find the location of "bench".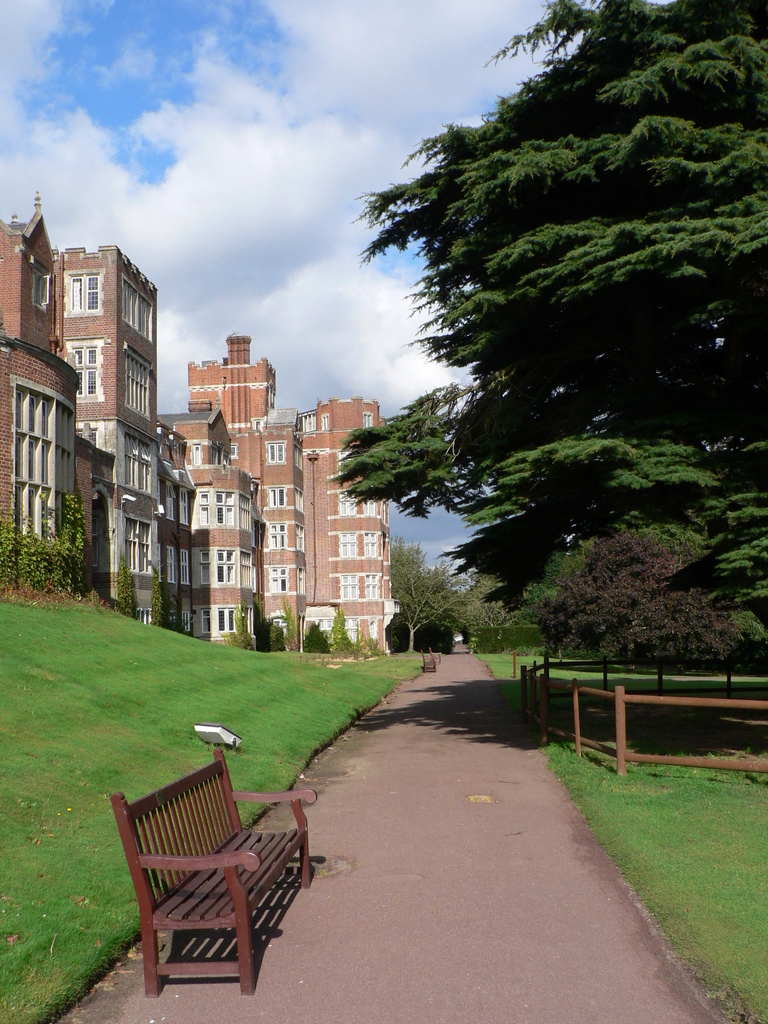
Location: <bbox>114, 738, 305, 1004</bbox>.
